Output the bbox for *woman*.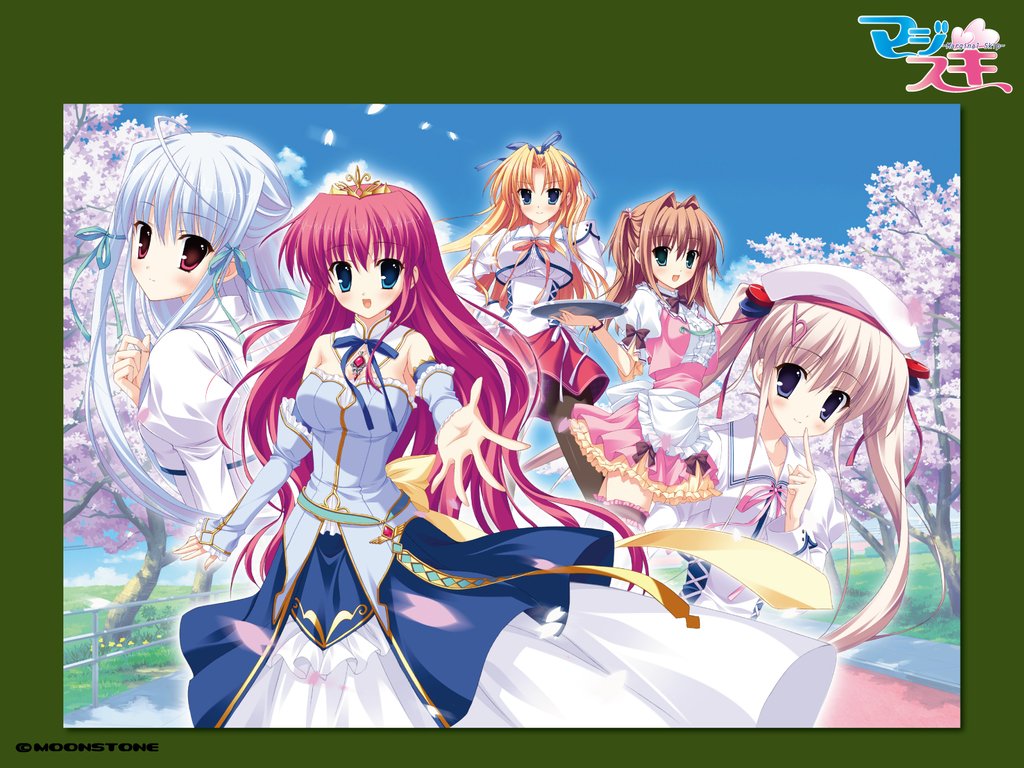
rect(68, 129, 303, 547).
